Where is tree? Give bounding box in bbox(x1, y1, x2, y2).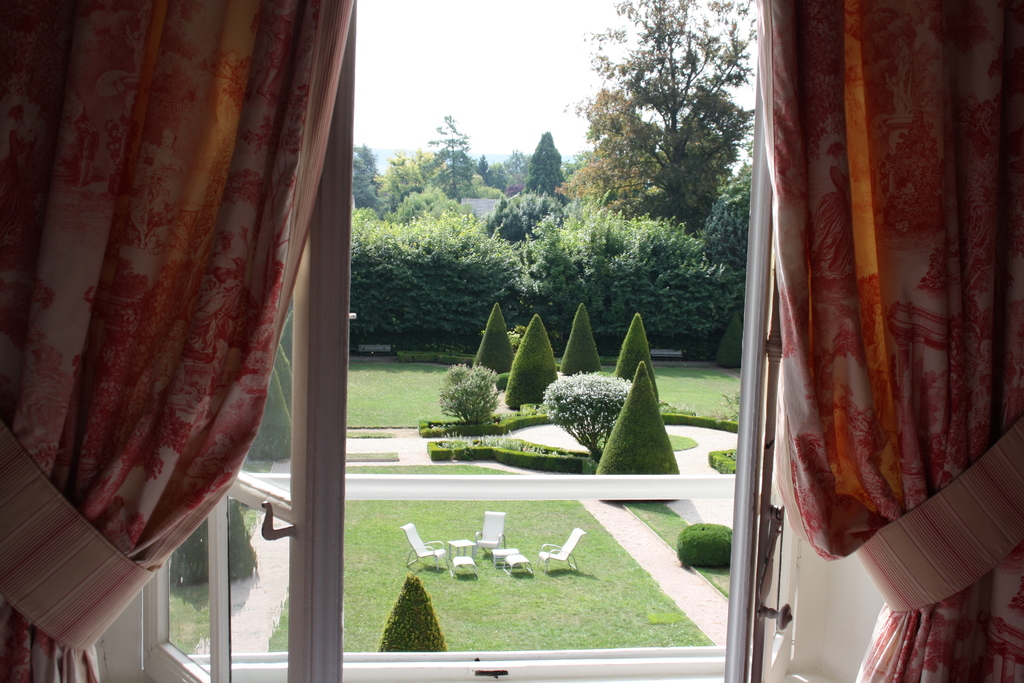
bbox(614, 312, 662, 401).
